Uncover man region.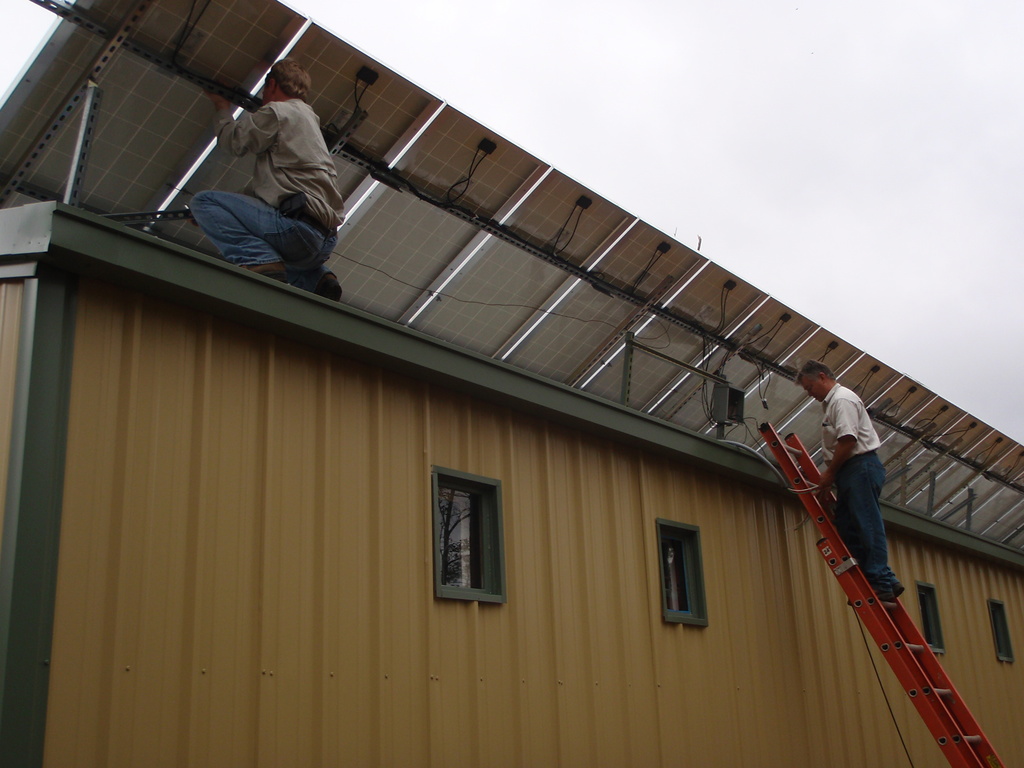
Uncovered: (789, 362, 909, 603).
